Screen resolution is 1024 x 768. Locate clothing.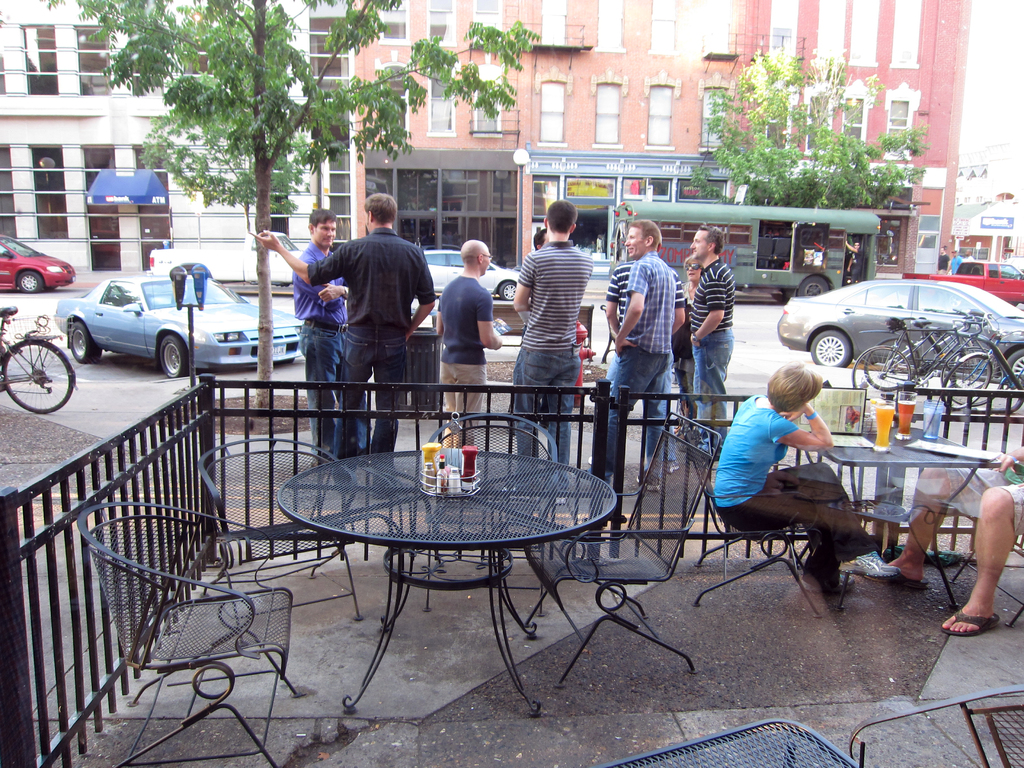
bbox(695, 255, 733, 456).
